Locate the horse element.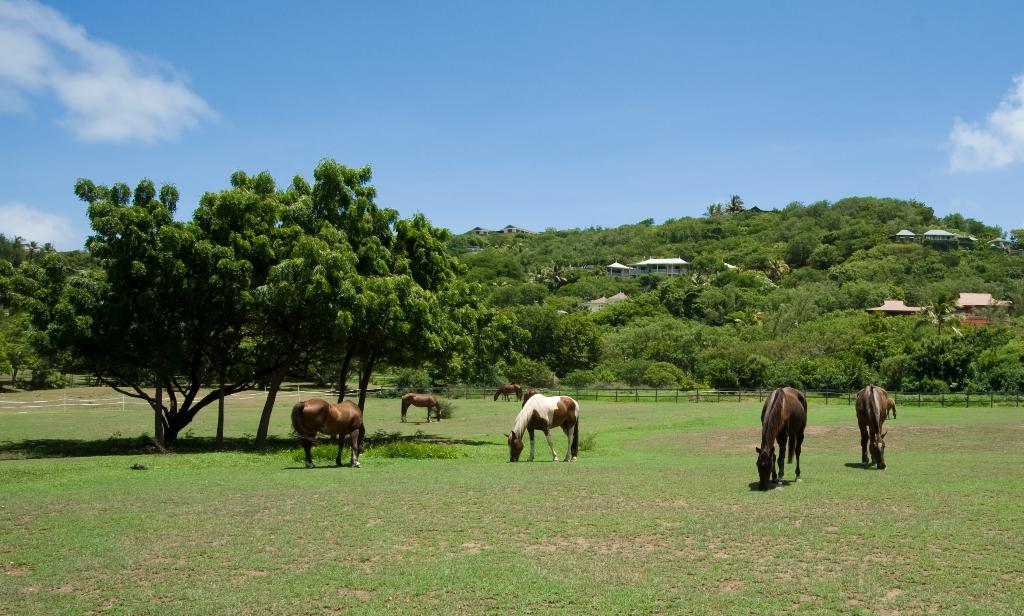
Element bbox: 754 383 809 487.
